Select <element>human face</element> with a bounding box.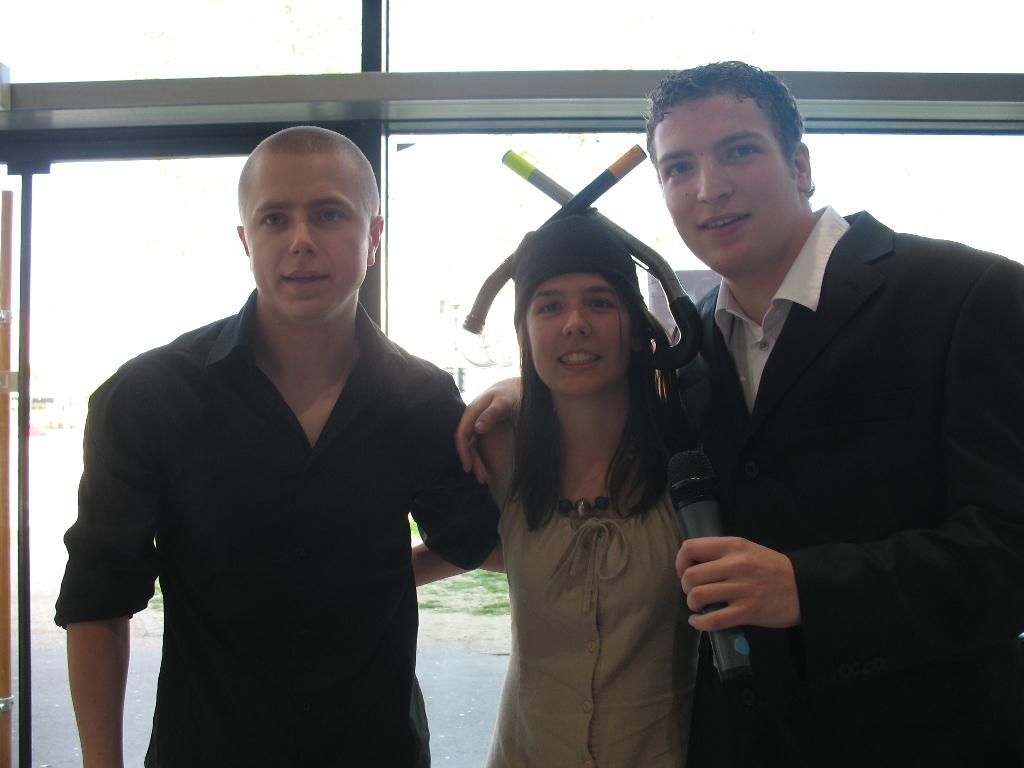
<region>525, 278, 627, 394</region>.
